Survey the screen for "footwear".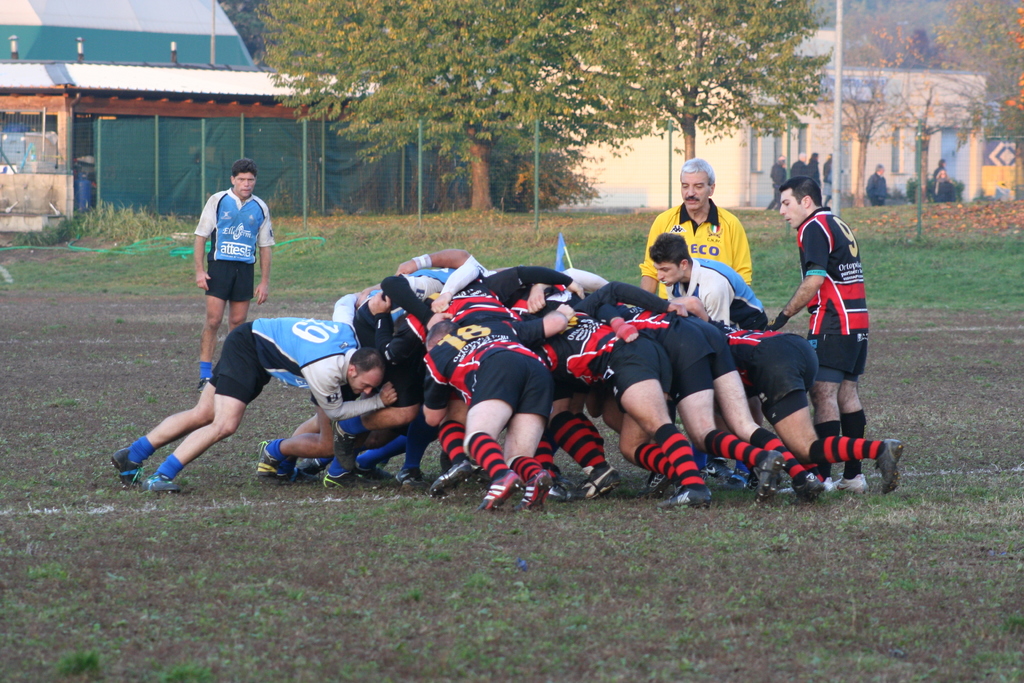
Survey found: box=[512, 472, 552, 508].
